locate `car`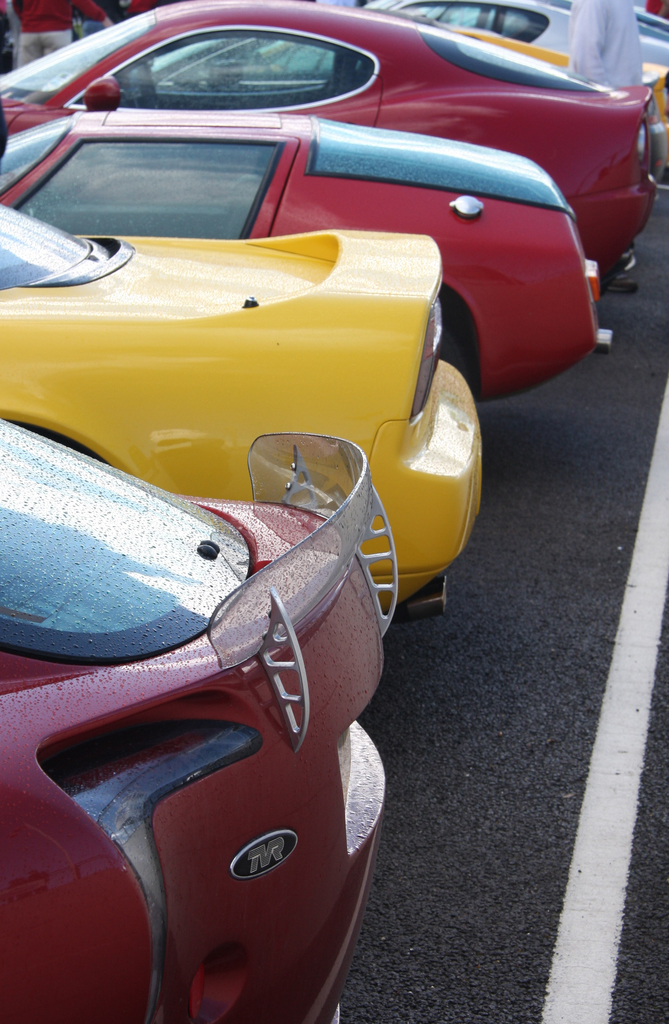
Rect(0, 197, 485, 608)
